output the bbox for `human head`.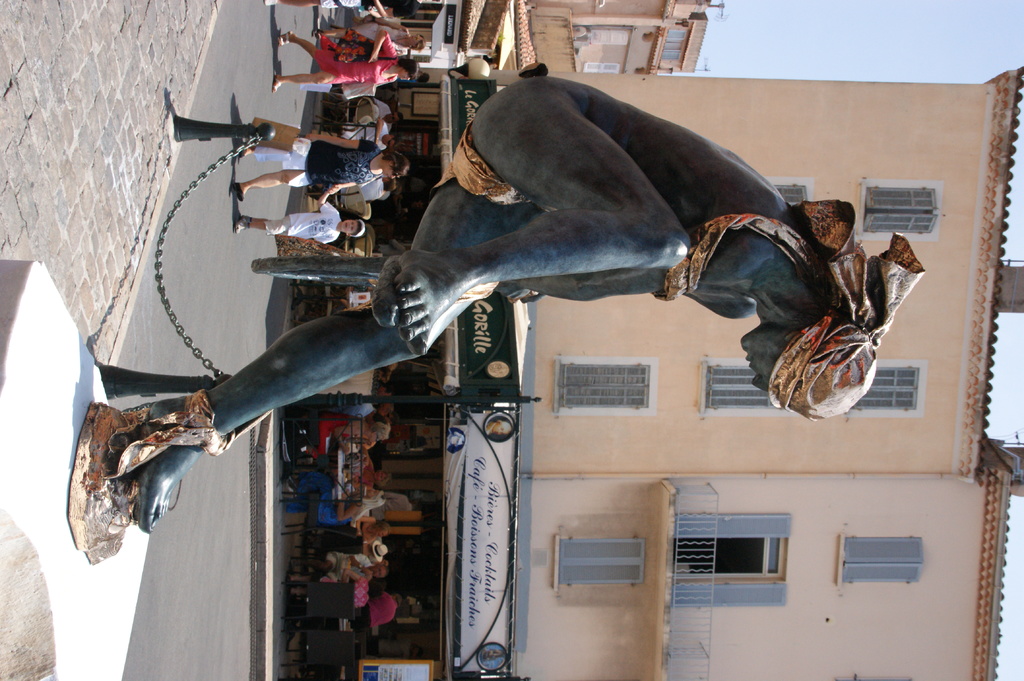
<bbox>374, 470, 391, 482</bbox>.
